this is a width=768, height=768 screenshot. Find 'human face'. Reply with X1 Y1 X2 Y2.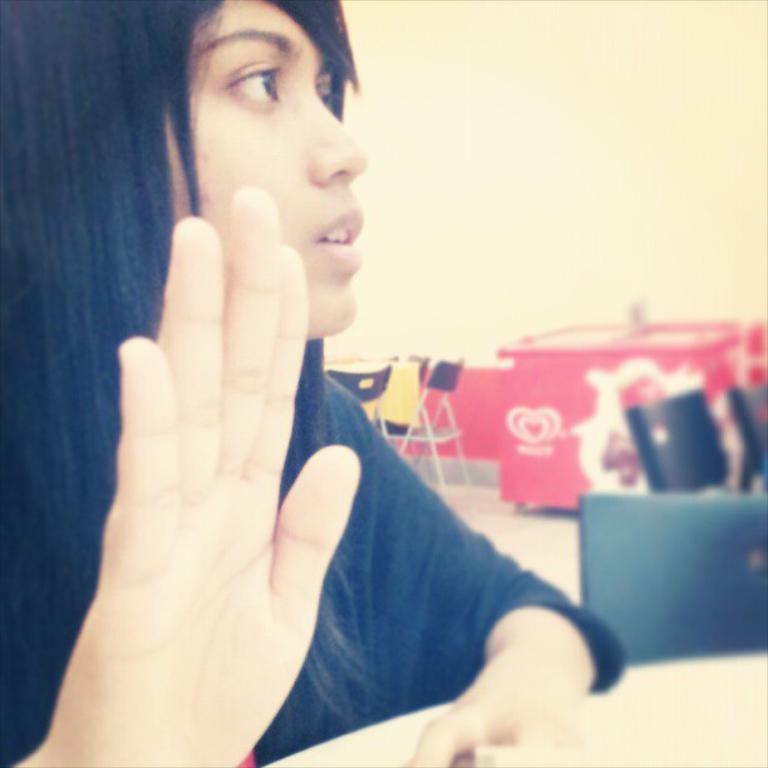
164 1 368 341.
